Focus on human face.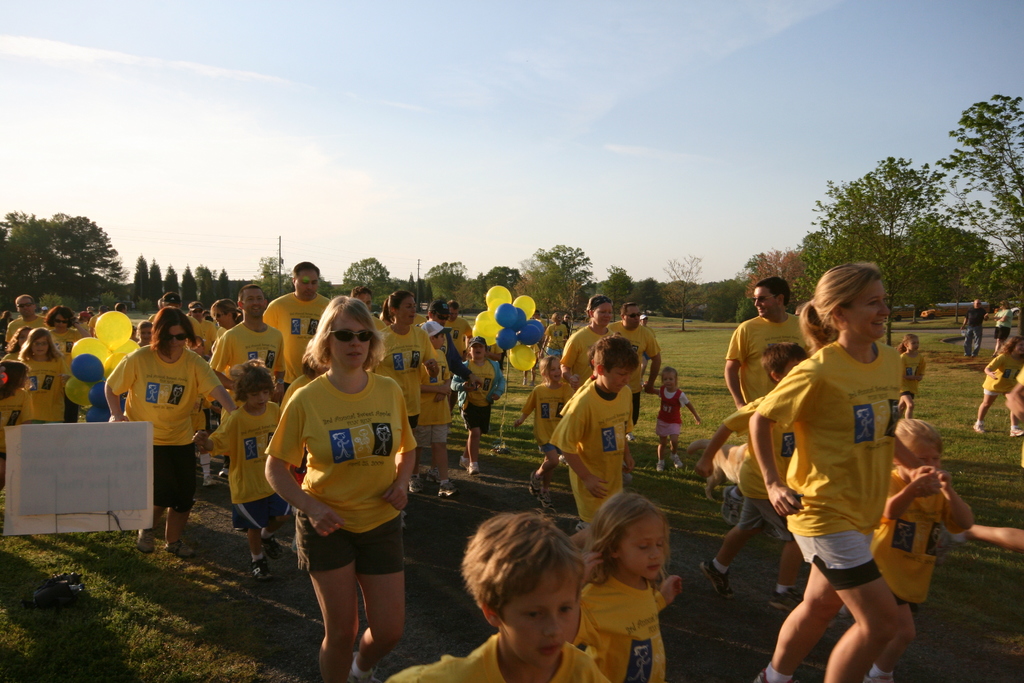
Focused at 659:370:675:393.
